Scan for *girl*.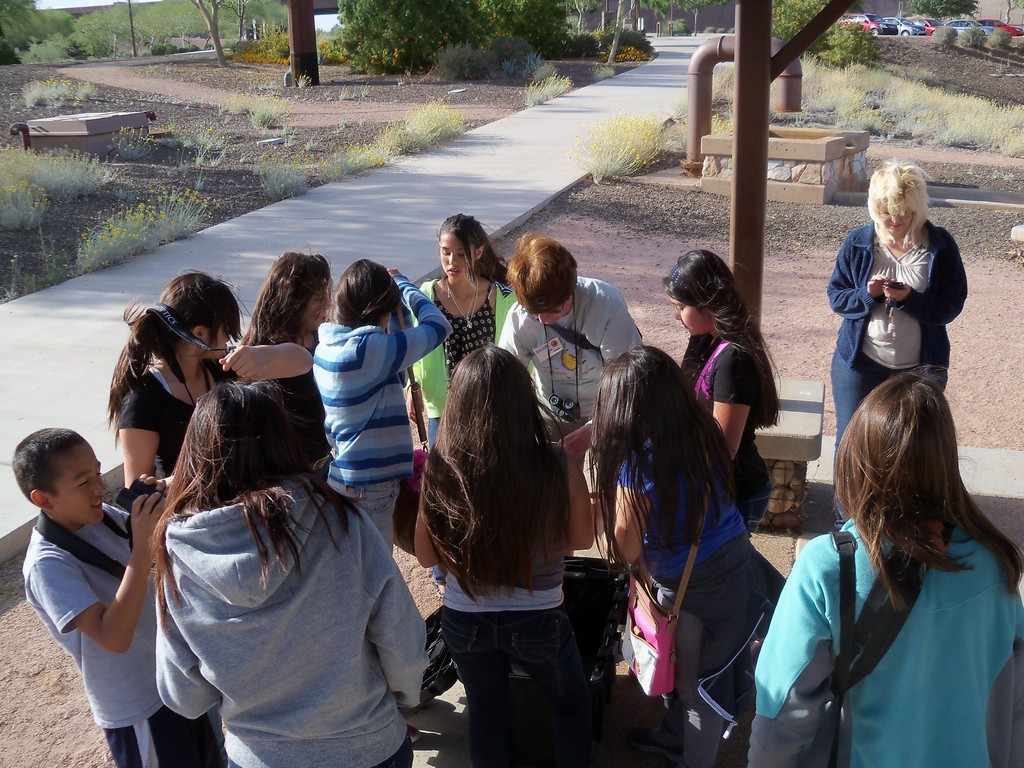
Scan result: [106,277,243,490].
